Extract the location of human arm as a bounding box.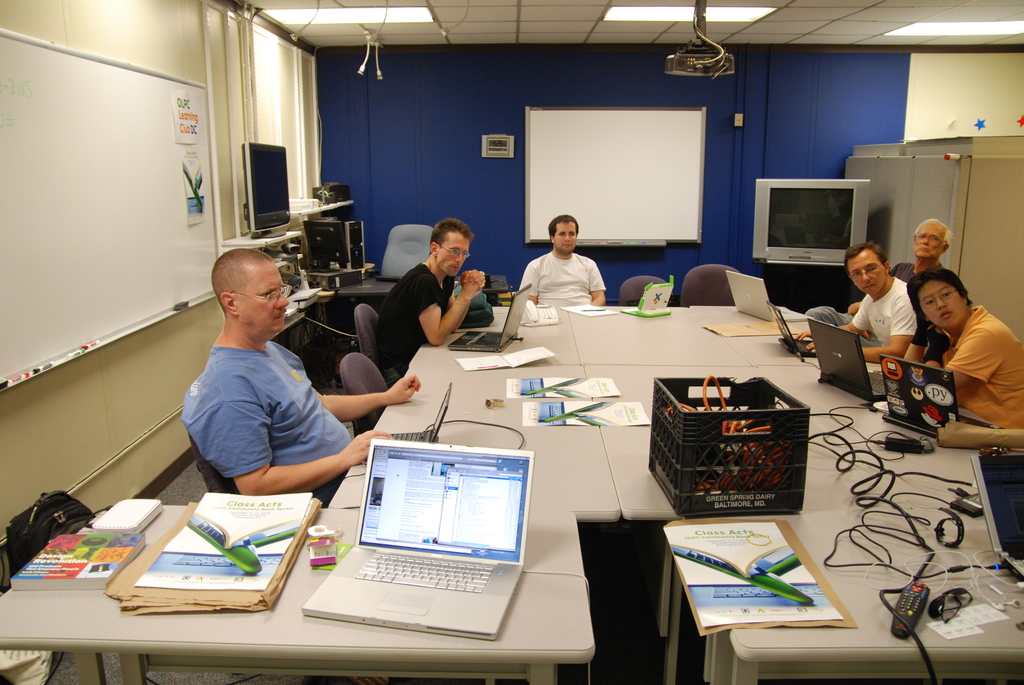
(left=588, top=258, right=609, bottom=305).
